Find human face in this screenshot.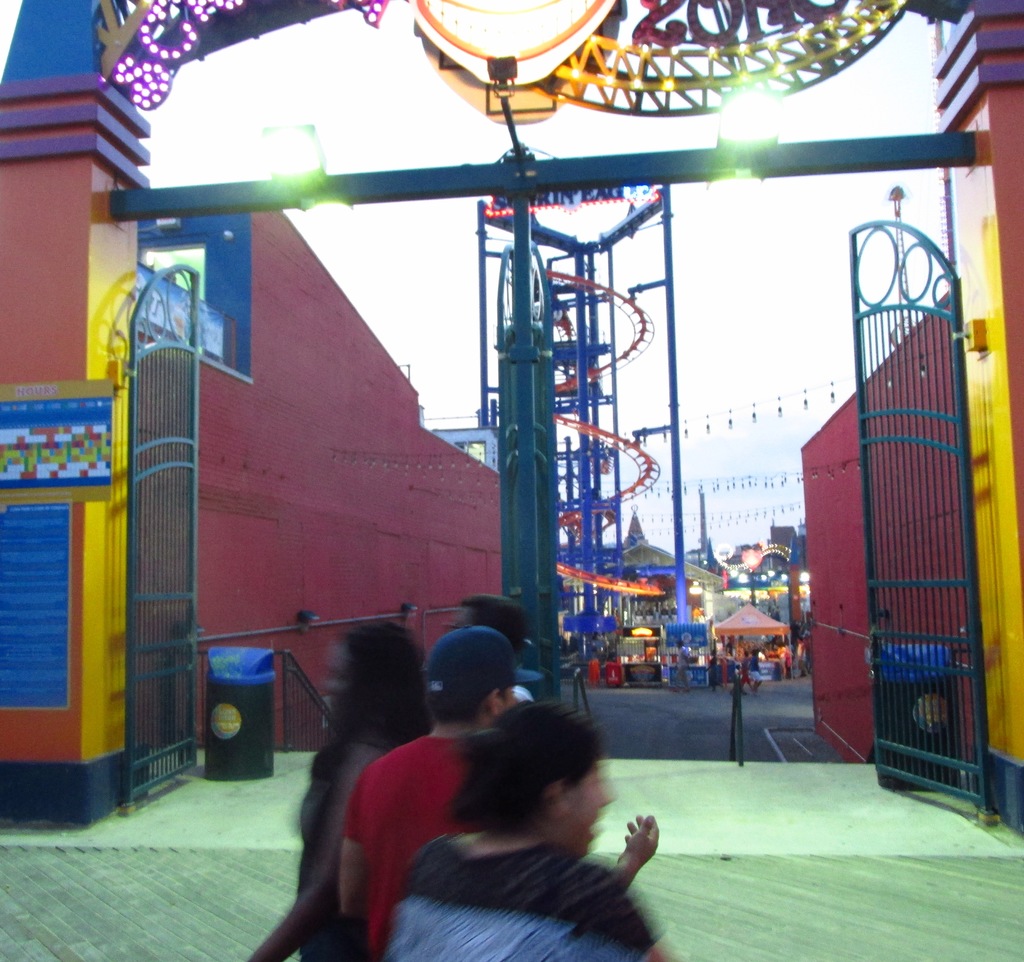
The bounding box for human face is (549,757,616,851).
